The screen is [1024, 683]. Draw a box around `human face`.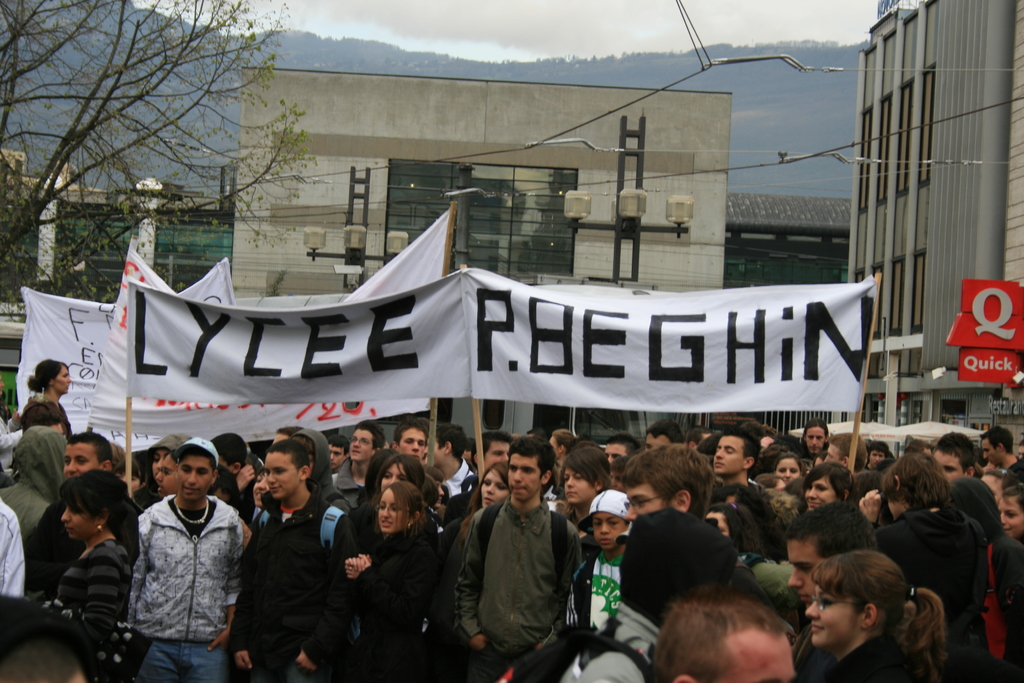
Rect(824, 445, 841, 461).
